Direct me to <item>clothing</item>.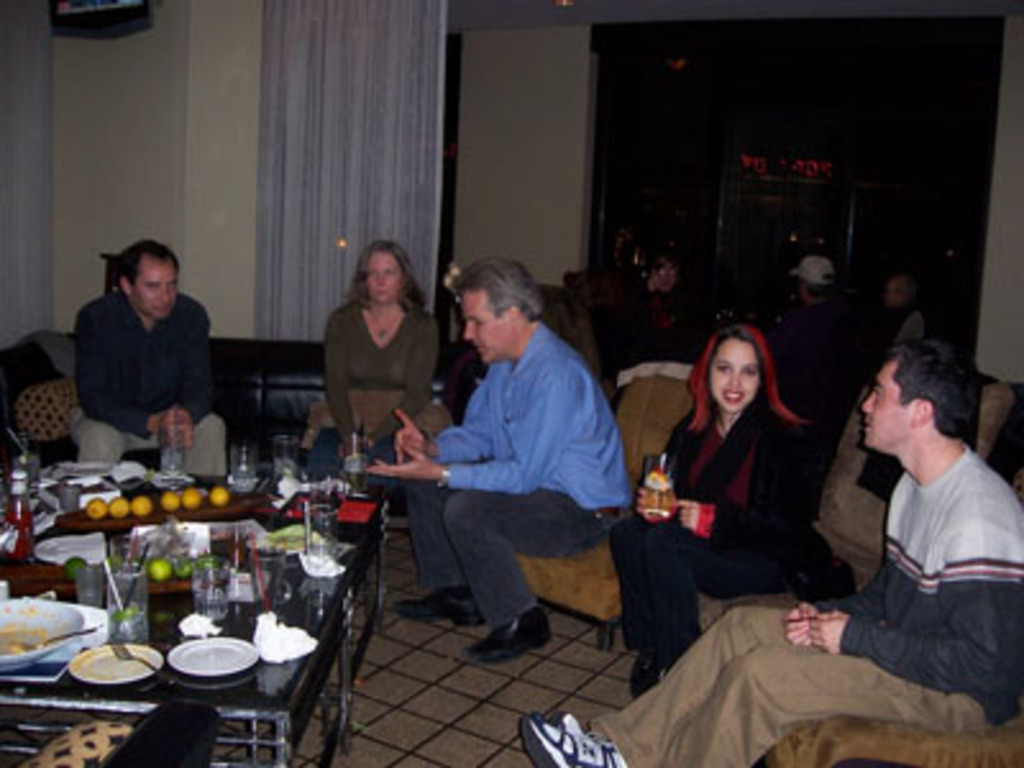
Direction: 883,302,927,353.
